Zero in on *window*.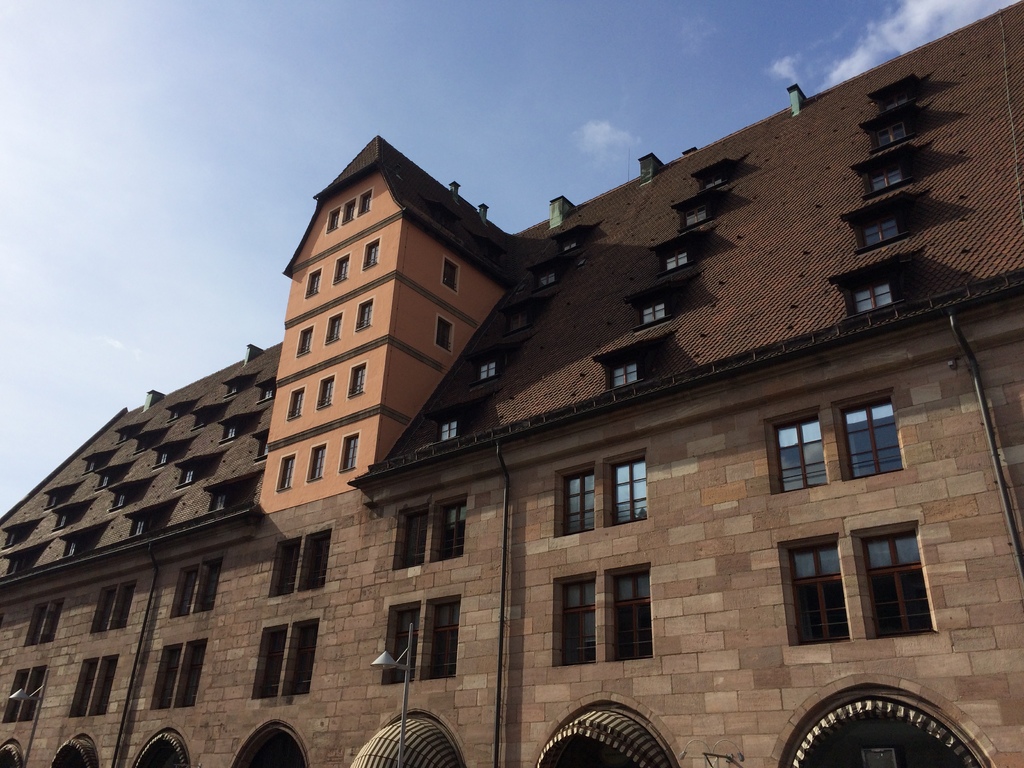
Zeroed in: 704/172/721/190.
